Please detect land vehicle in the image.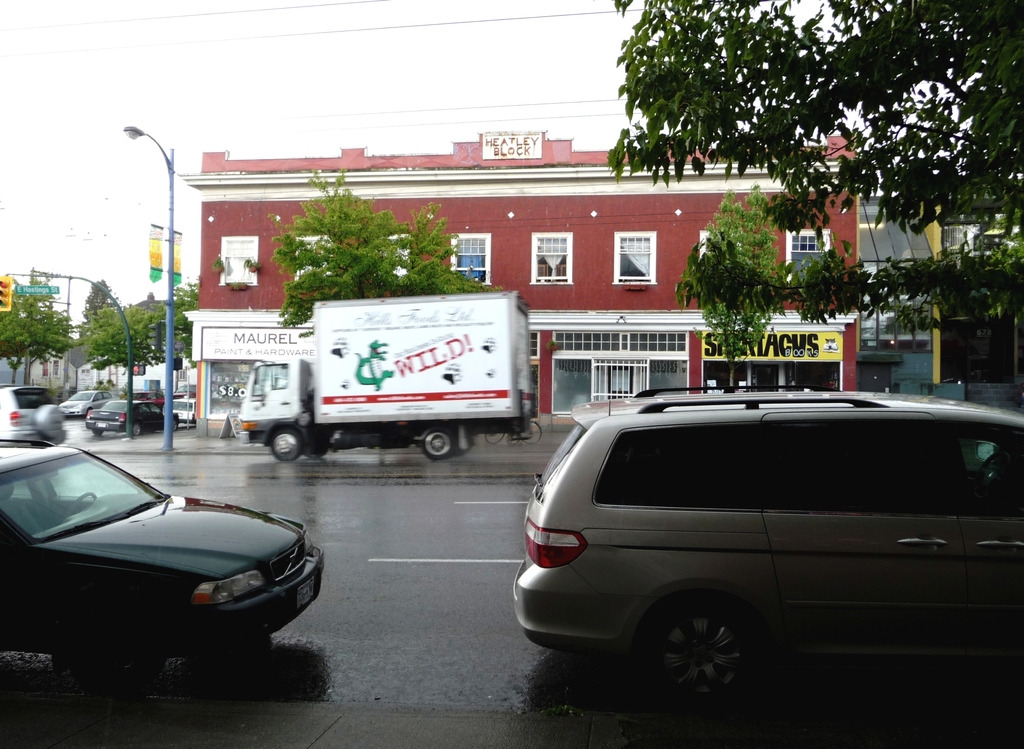
(left=59, top=389, right=113, bottom=413).
